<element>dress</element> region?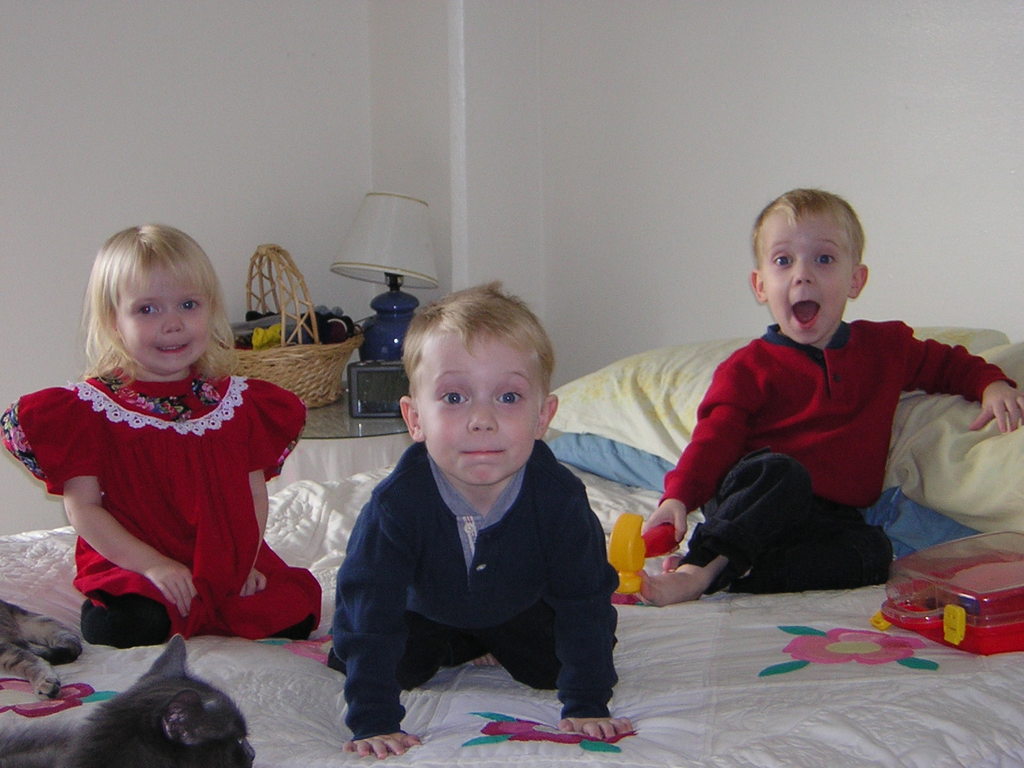
box=[0, 368, 329, 648]
